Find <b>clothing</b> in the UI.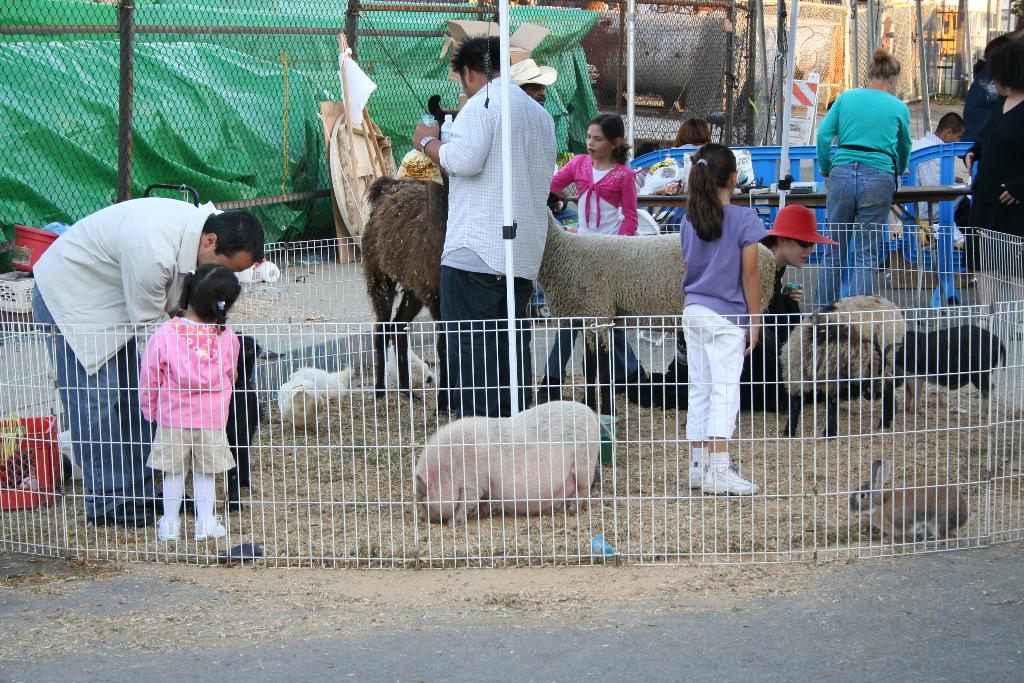
UI element at 680, 202, 767, 447.
